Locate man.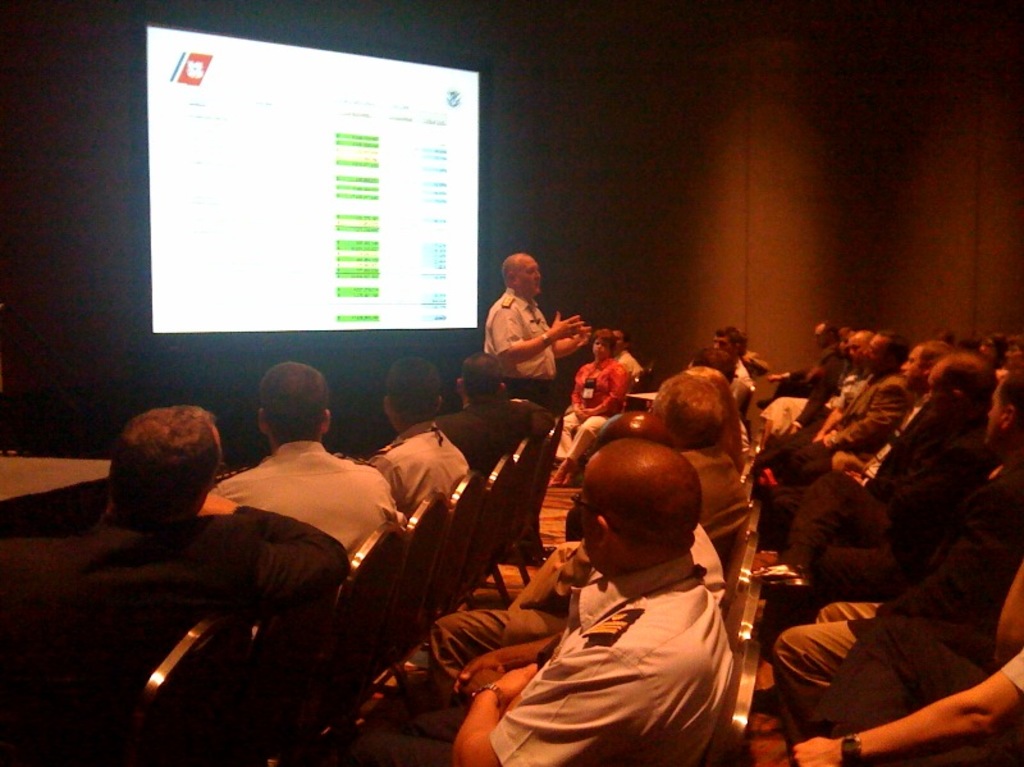
Bounding box: 660, 382, 753, 561.
